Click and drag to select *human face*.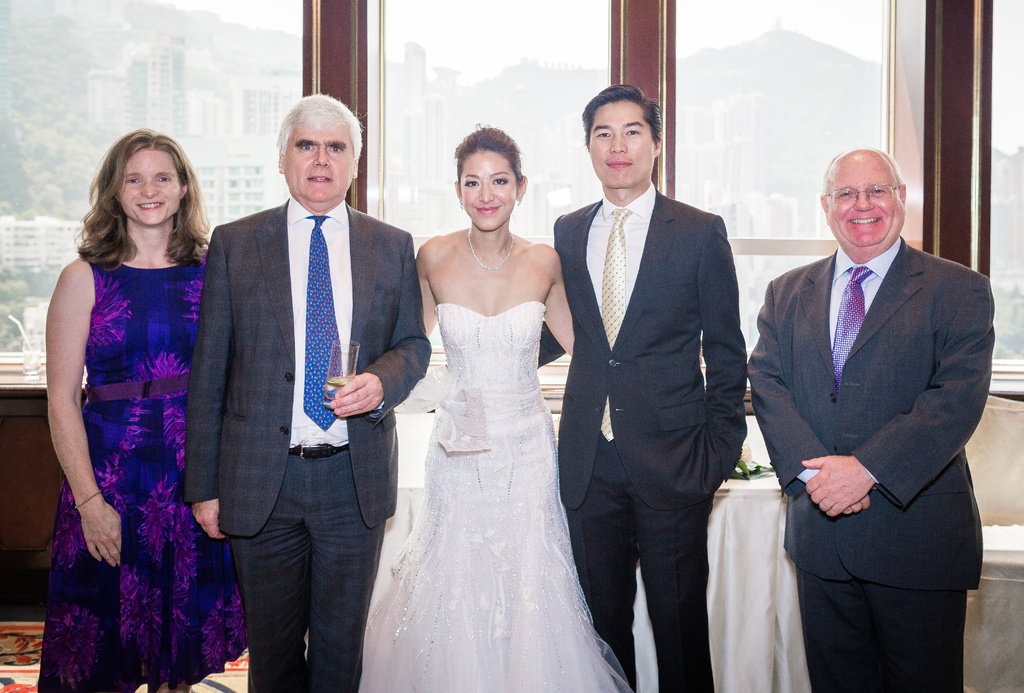
Selection: x1=458, y1=151, x2=513, y2=232.
